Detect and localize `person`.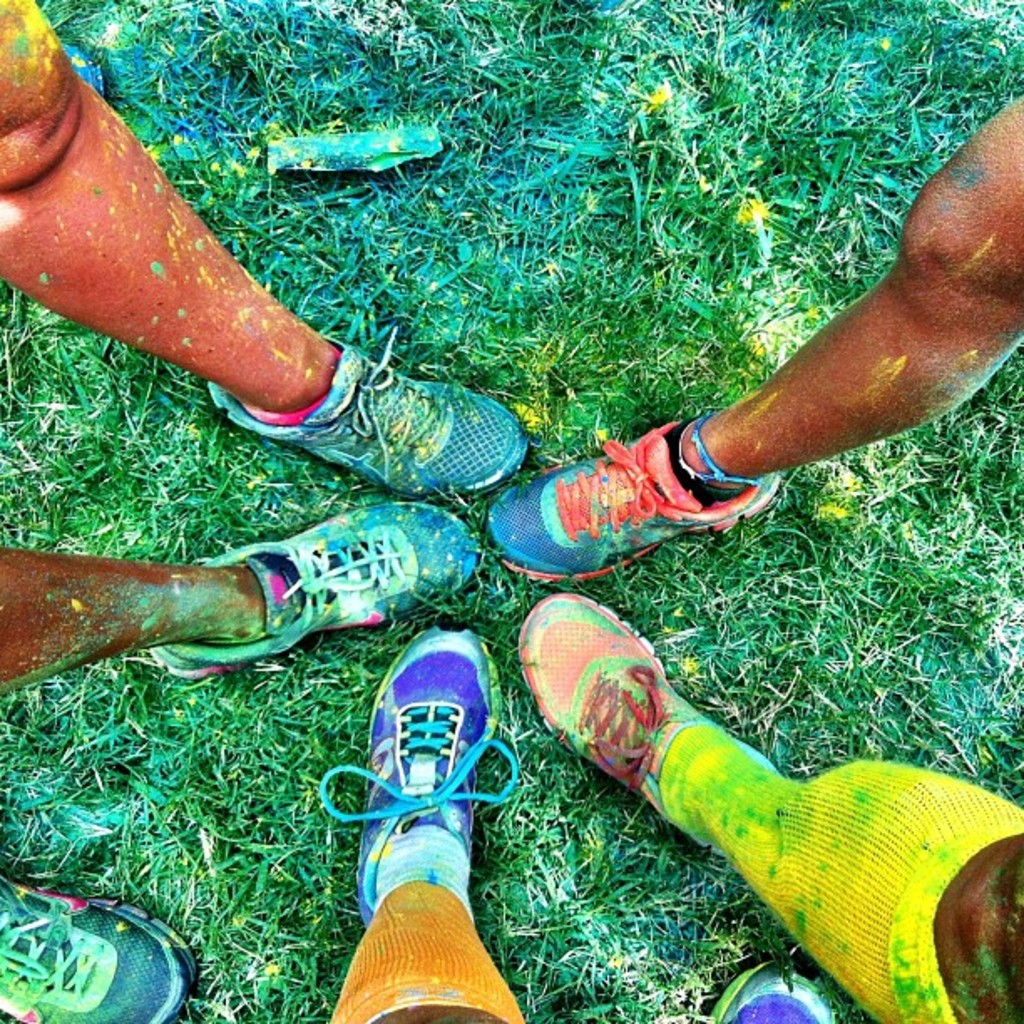
Localized at x1=482 y1=84 x2=1022 y2=584.
